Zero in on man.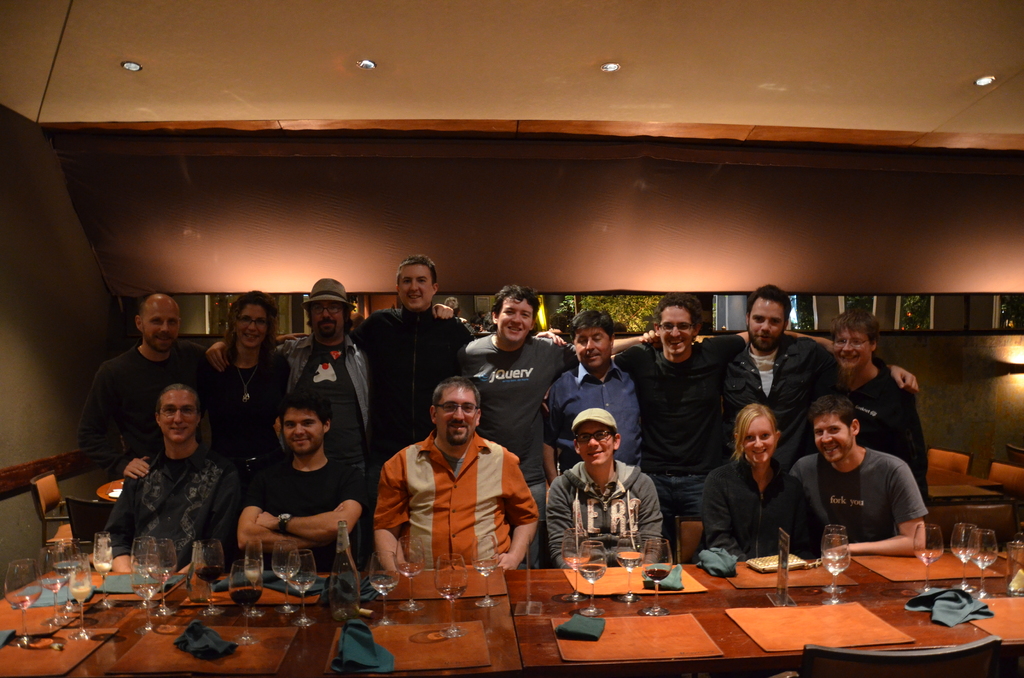
Zeroed in: bbox=(541, 313, 653, 494).
